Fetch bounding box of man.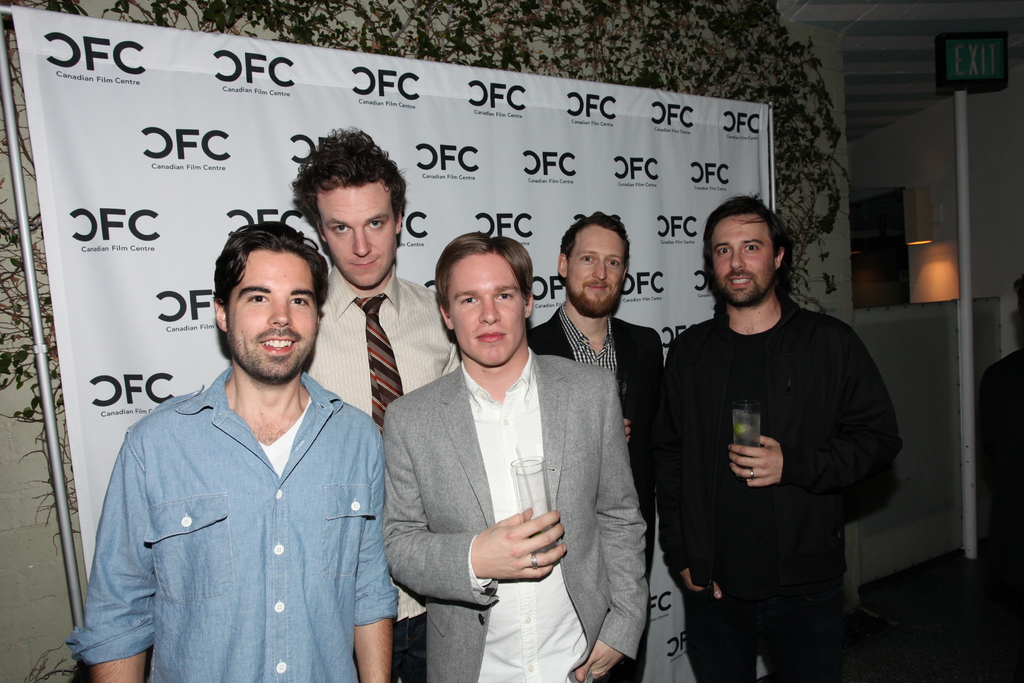
Bbox: bbox=(521, 212, 664, 682).
